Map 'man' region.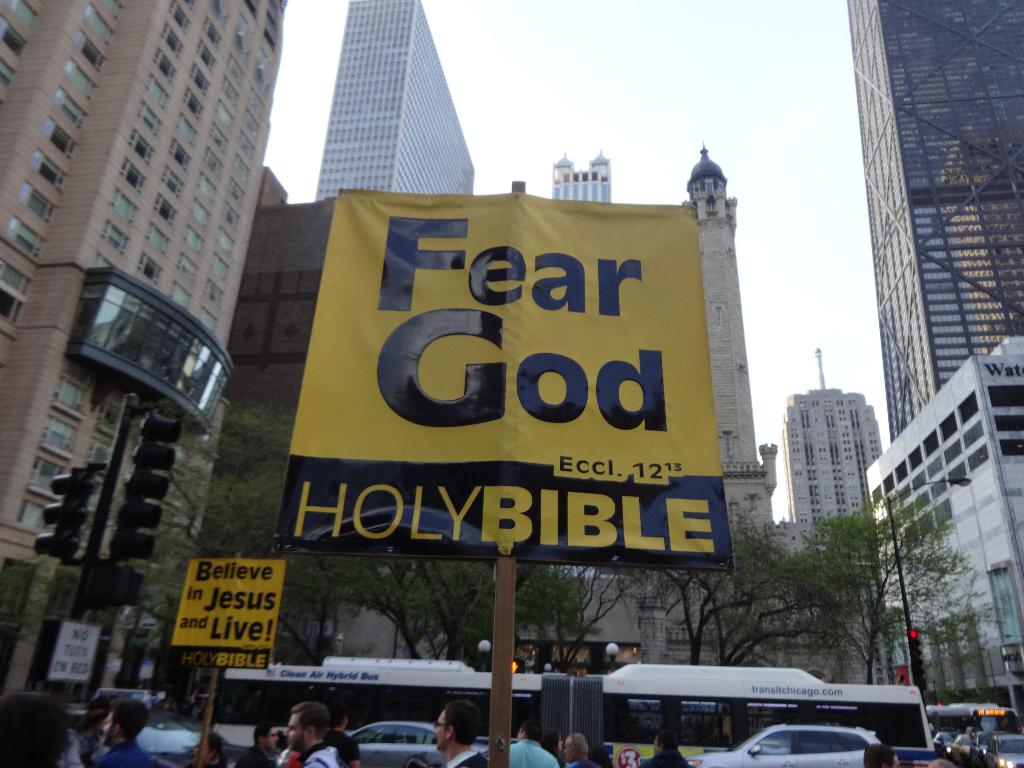
Mapped to detection(236, 721, 278, 767).
